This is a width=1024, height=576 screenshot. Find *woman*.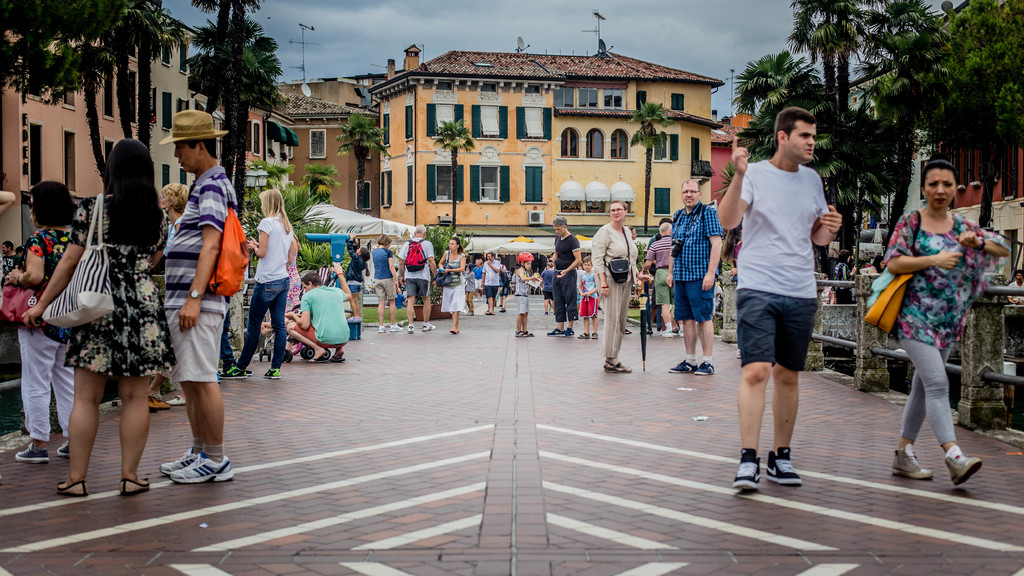
Bounding box: [218,186,294,379].
